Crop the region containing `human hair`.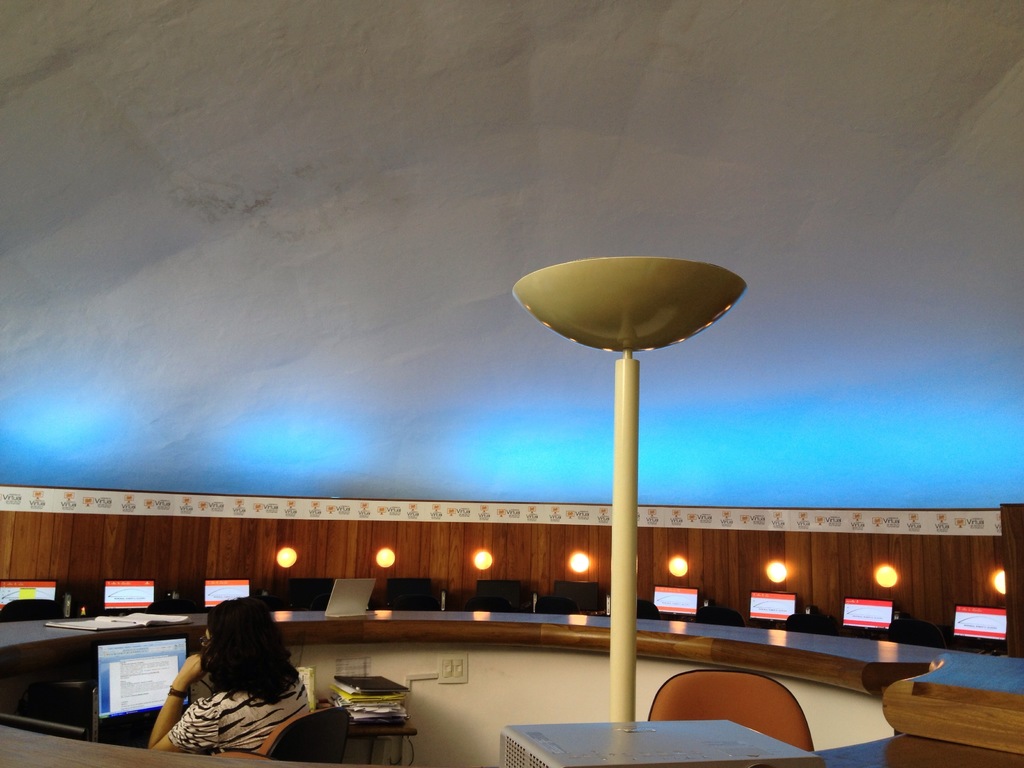
Crop region: box(200, 591, 304, 708).
